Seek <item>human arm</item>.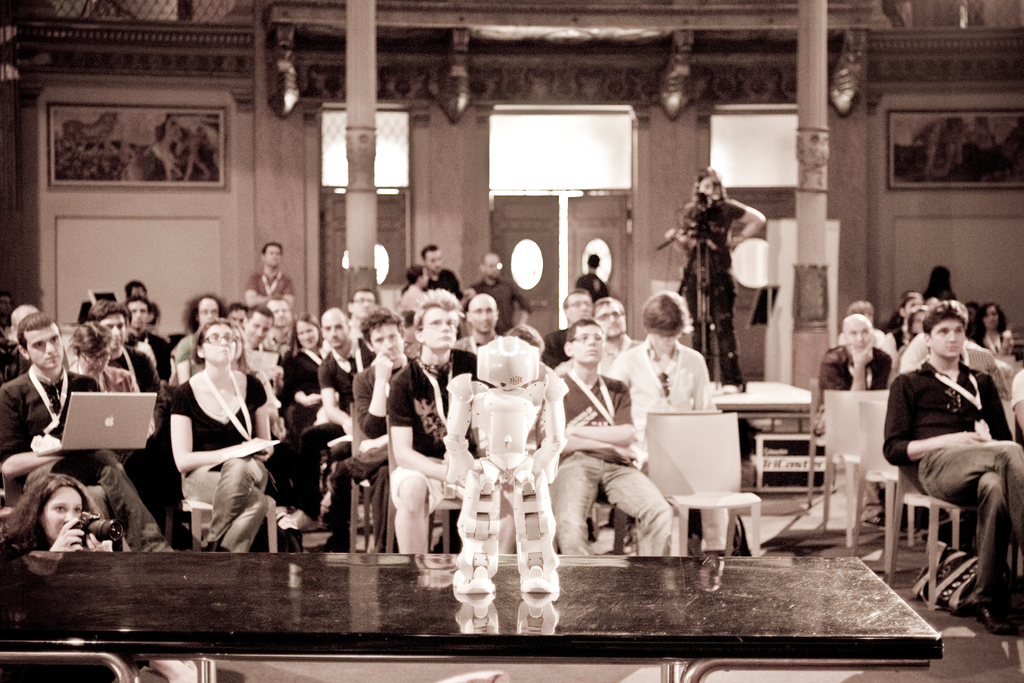
388/379/465/487.
